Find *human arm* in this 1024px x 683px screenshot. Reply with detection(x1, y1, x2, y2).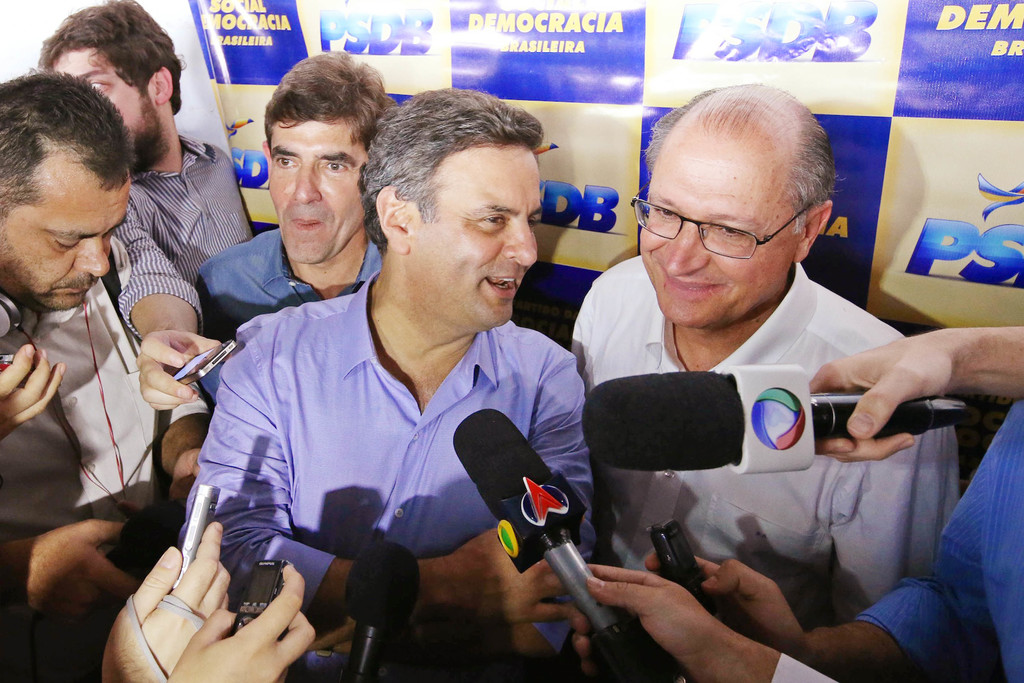
detection(172, 305, 598, 618).
